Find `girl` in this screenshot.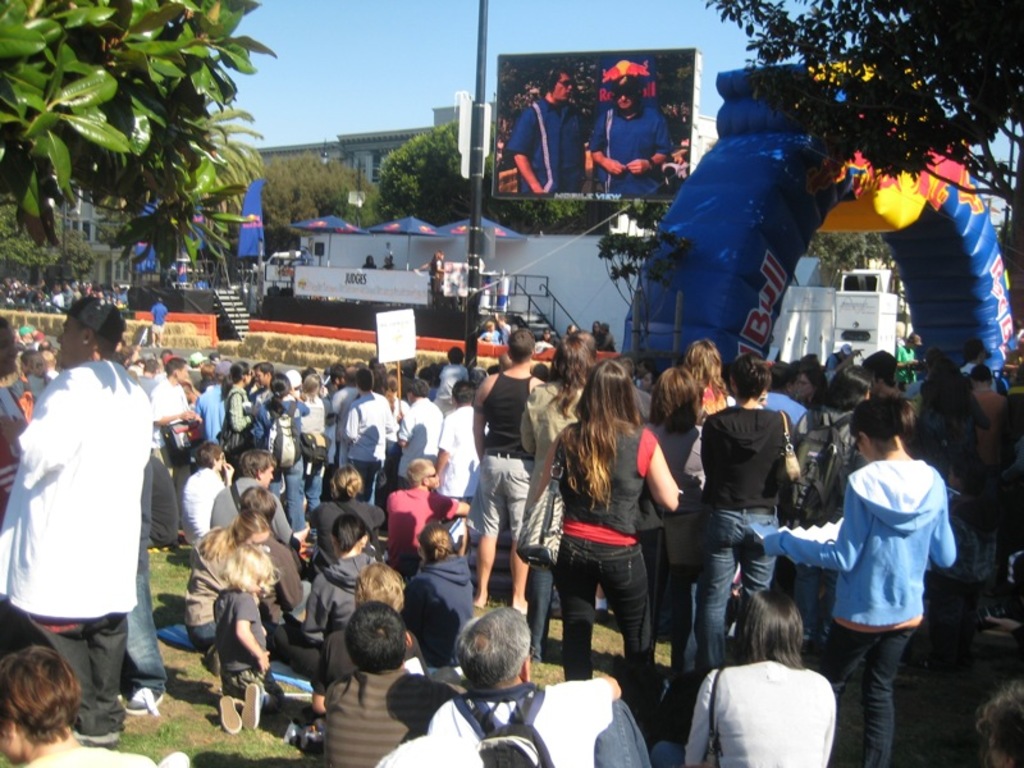
The bounding box for `girl` is (685,362,806,672).
